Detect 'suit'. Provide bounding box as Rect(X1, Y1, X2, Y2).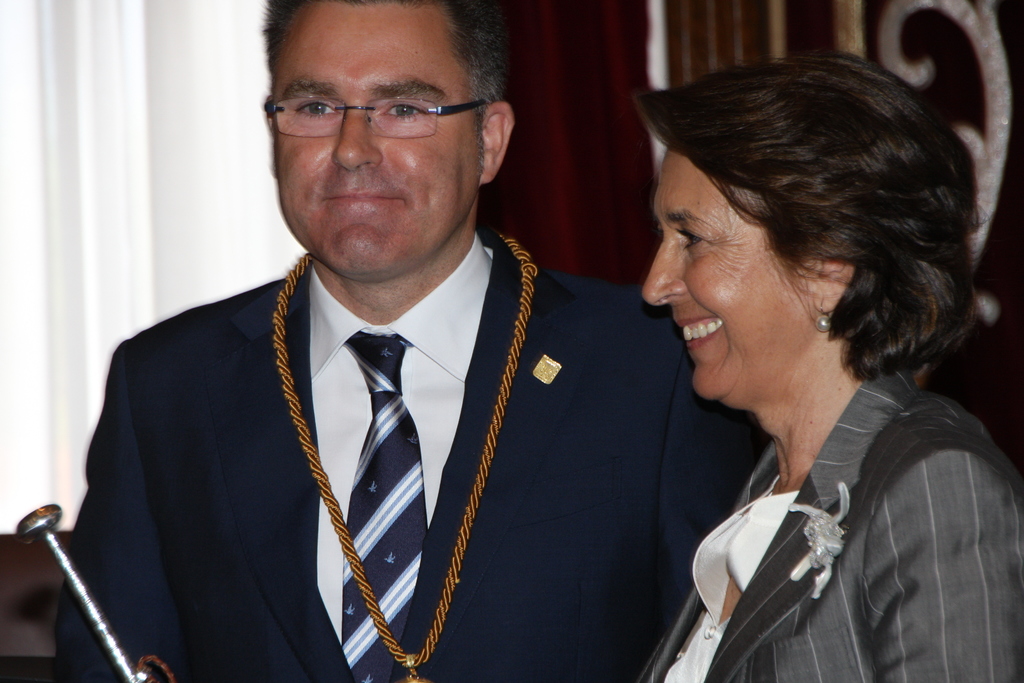
Rect(68, 140, 662, 680).
